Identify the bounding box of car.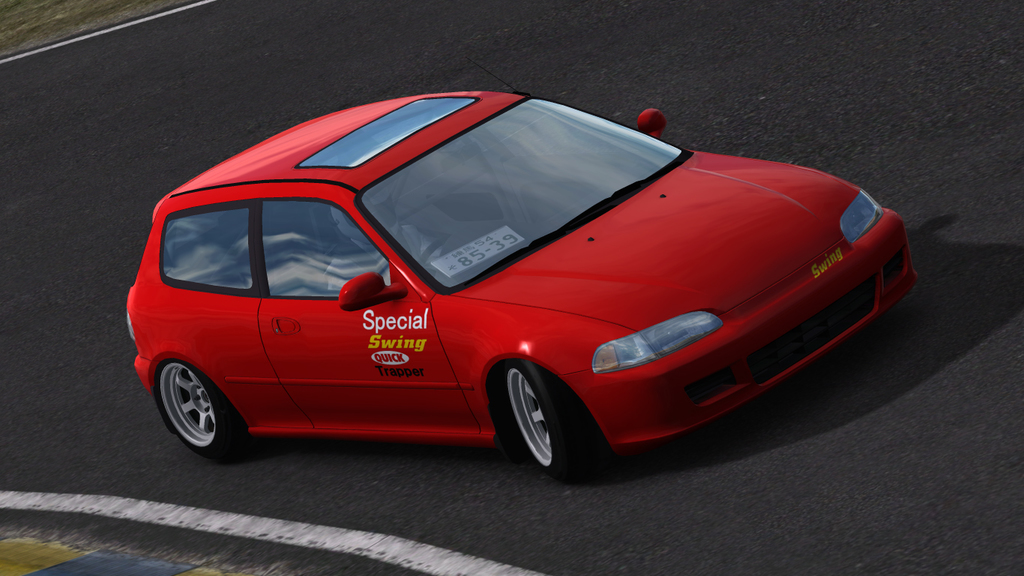
<box>130,61,924,475</box>.
